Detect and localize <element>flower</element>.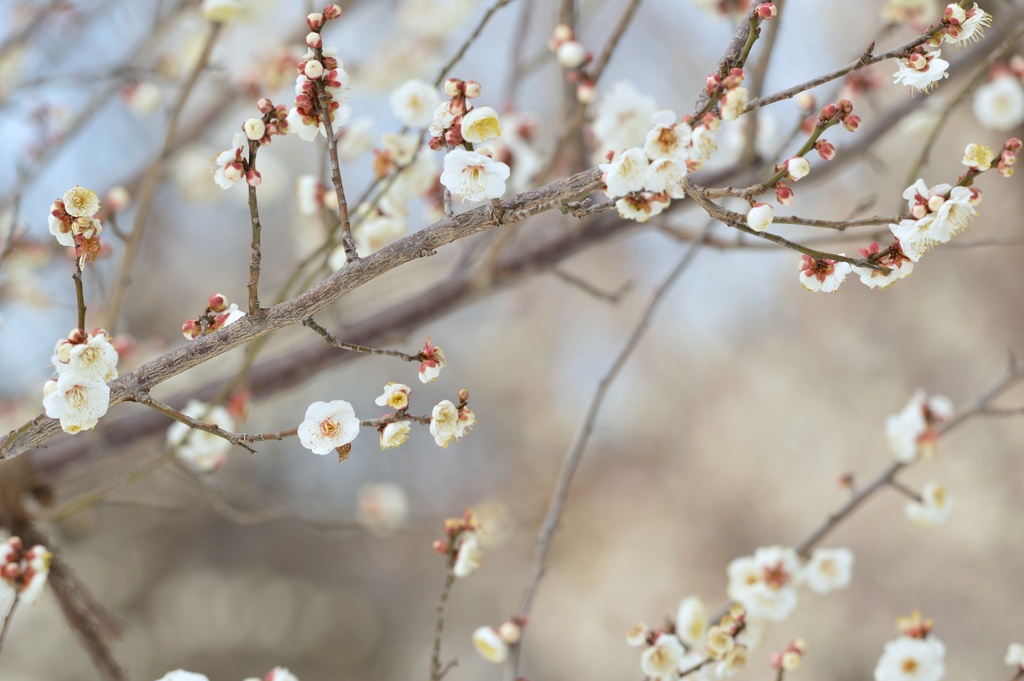
Localized at crop(376, 420, 412, 447).
